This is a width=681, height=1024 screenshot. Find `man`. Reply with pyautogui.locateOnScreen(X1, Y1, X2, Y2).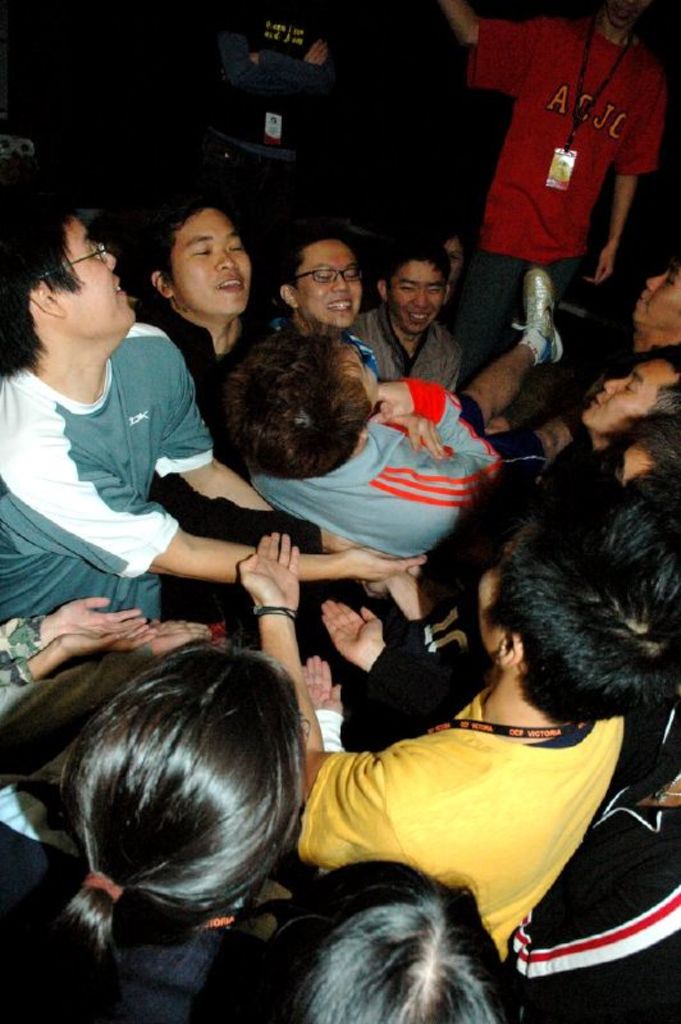
pyautogui.locateOnScreen(0, 182, 425, 632).
